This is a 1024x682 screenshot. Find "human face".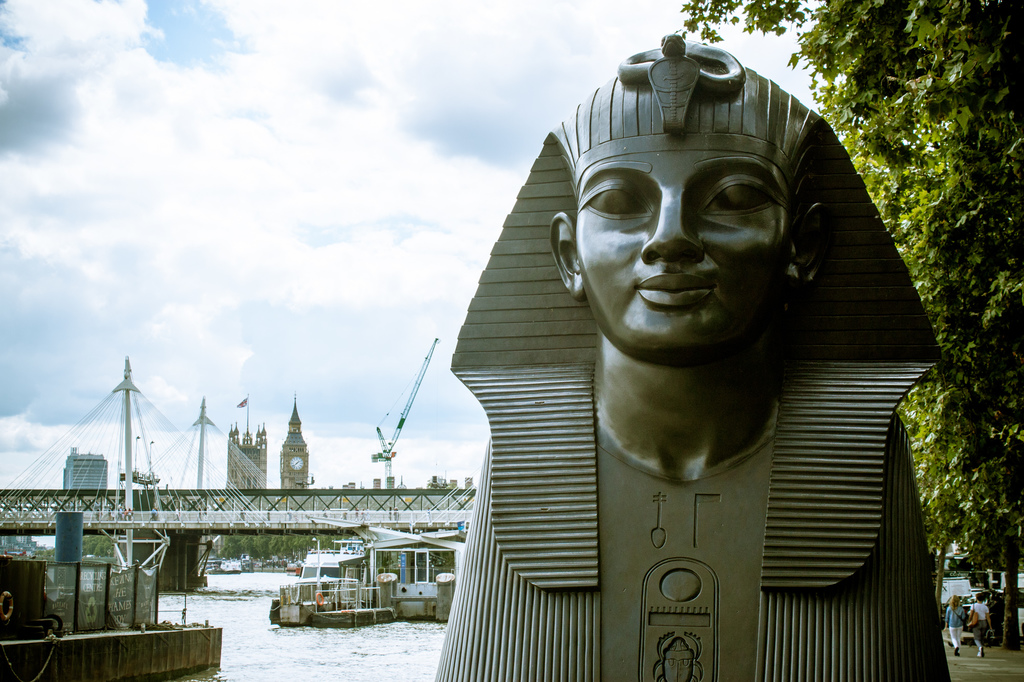
Bounding box: bbox(570, 152, 796, 363).
